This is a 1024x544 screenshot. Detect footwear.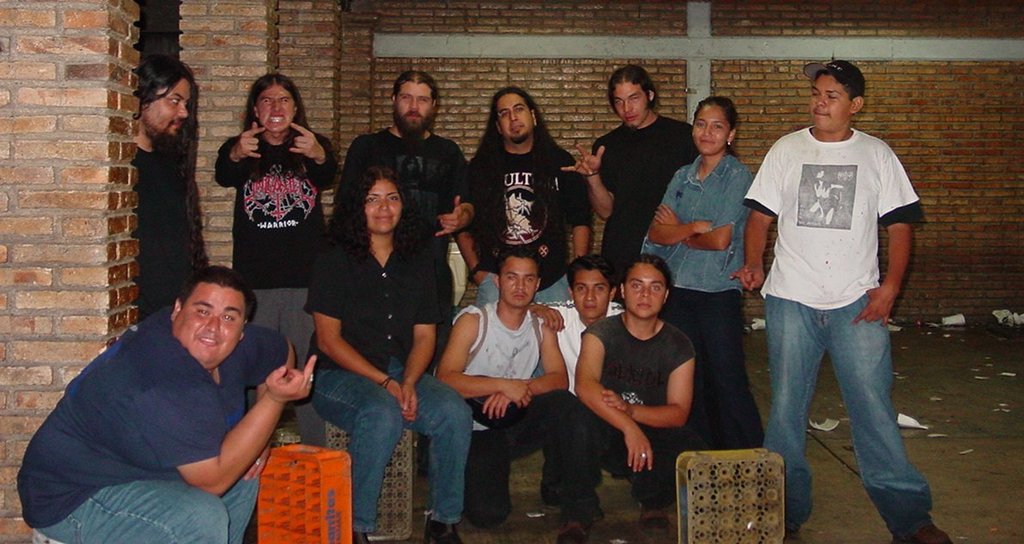
x1=641, y1=508, x2=670, y2=543.
